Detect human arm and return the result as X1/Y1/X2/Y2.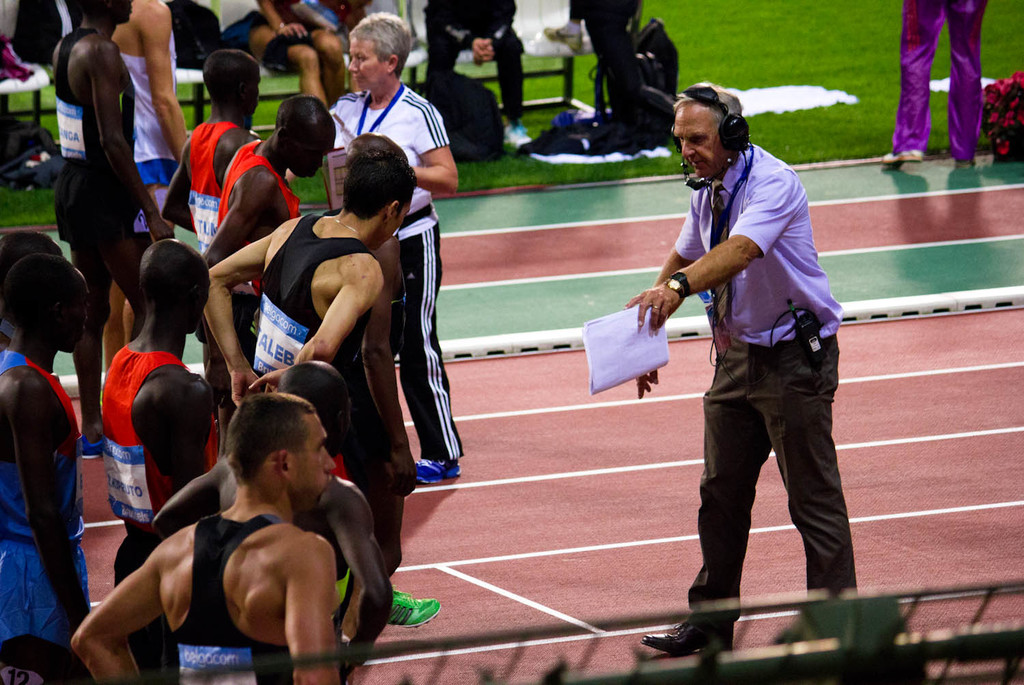
69/534/171/684.
